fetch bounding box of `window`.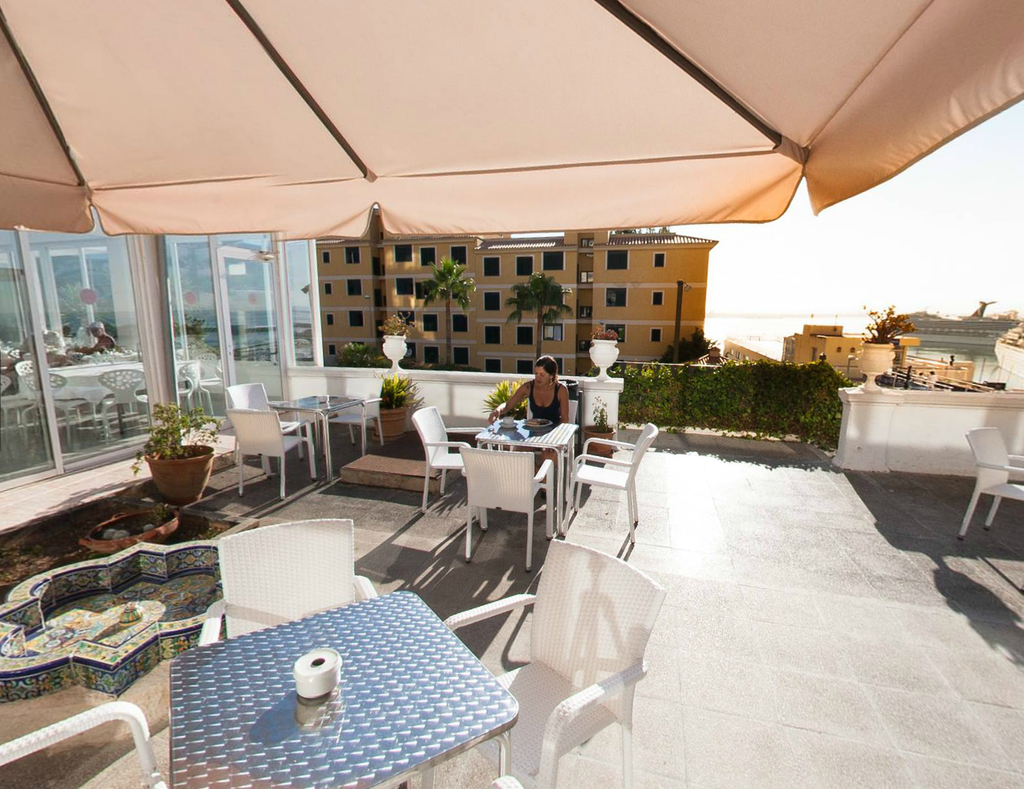
Bbox: l=427, t=312, r=439, b=334.
